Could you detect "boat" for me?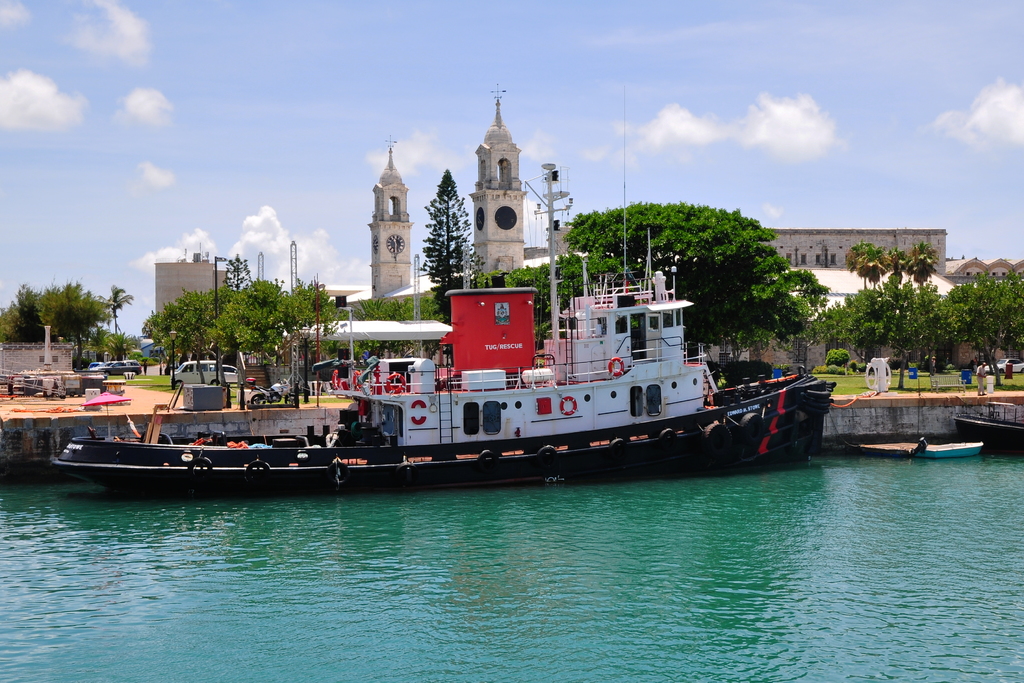
Detection result: locate(908, 440, 986, 464).
